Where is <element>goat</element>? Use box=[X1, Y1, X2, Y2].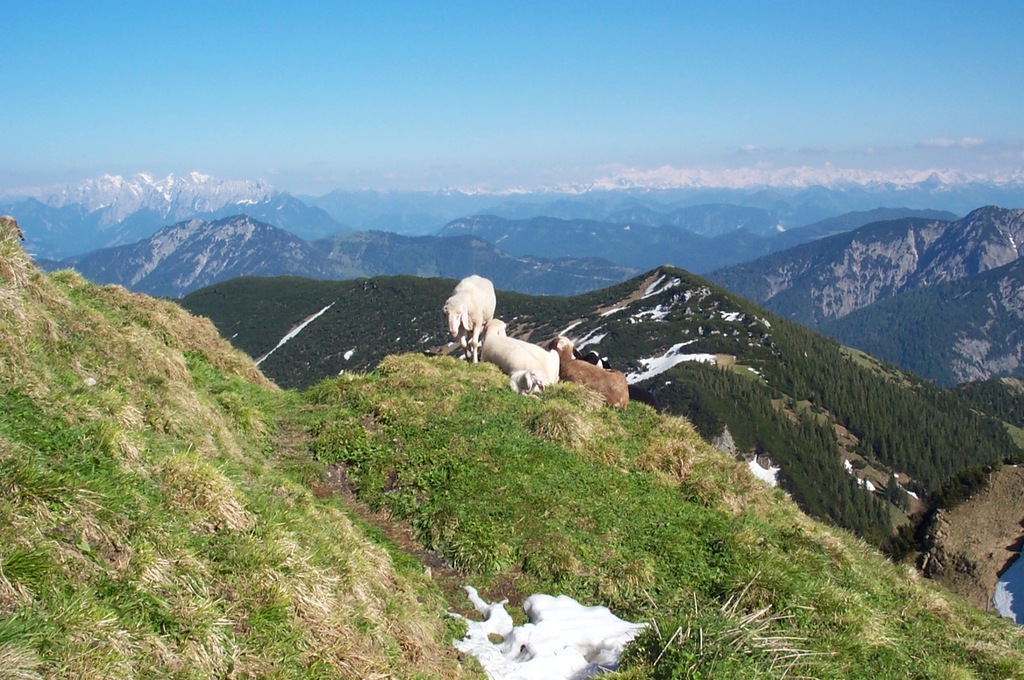
box=[479, 319, 560, 386].
